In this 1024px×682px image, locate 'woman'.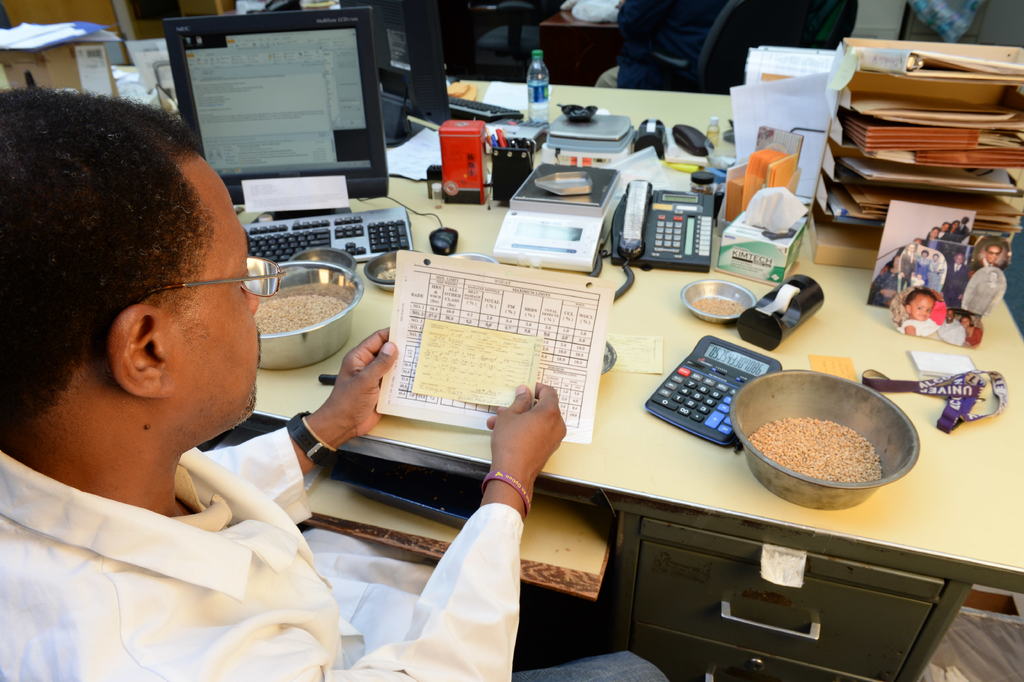
Bounding box: bbox=[948, 219, 959, 245].
